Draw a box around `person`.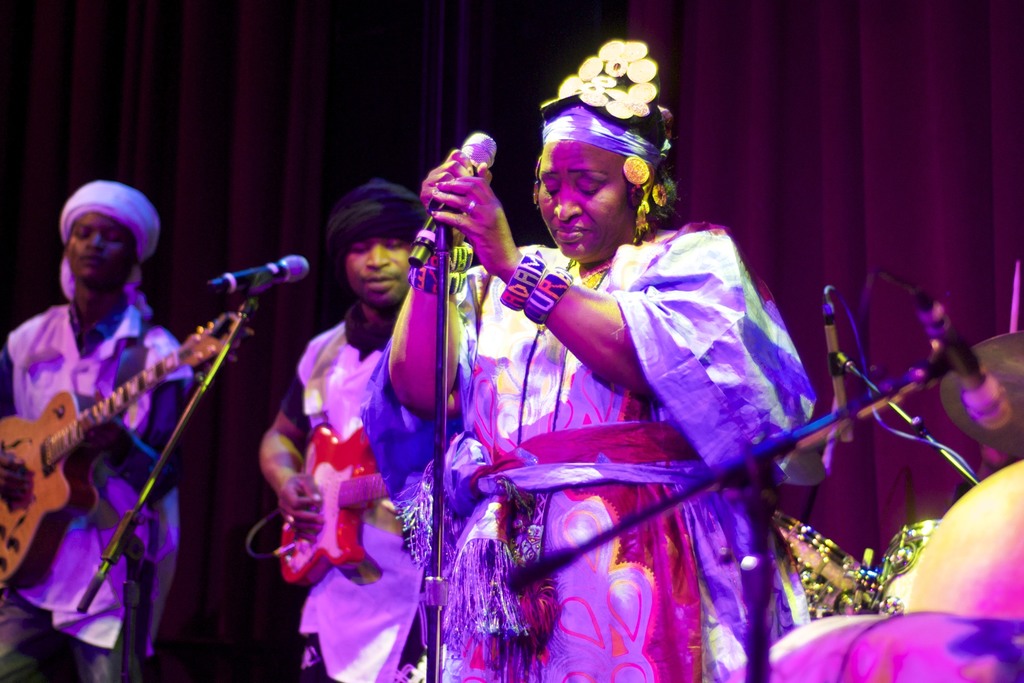
rect(385, 41, 817, 682).
